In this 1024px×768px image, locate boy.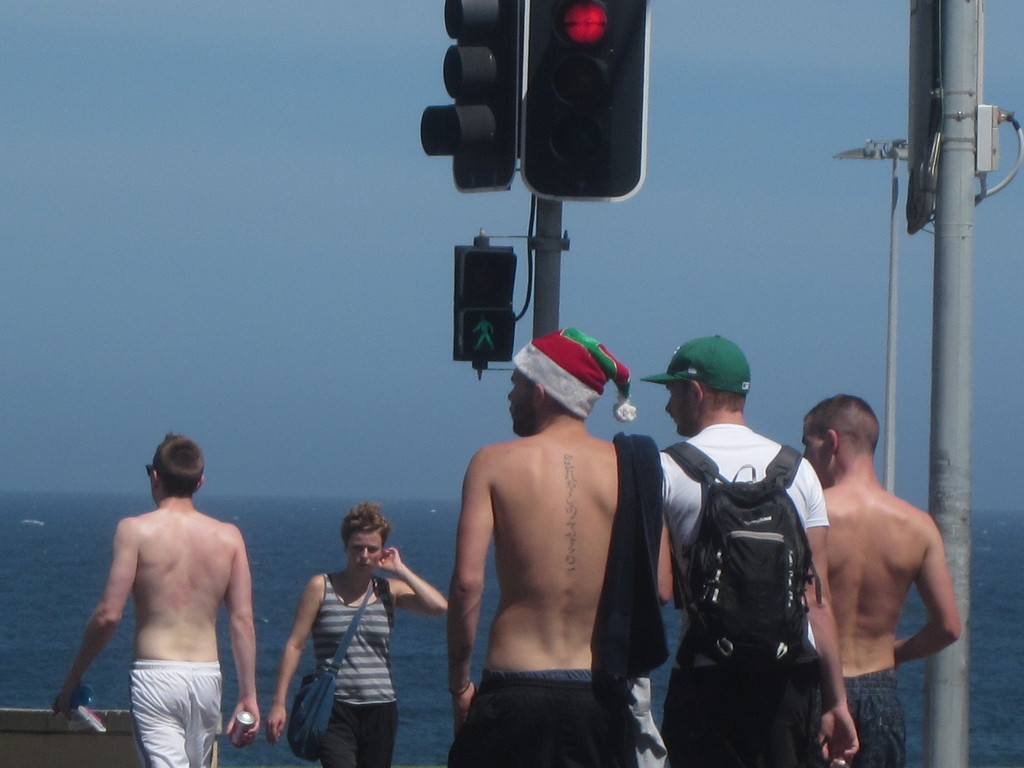
Bounding box: x1=419, y1=344, x2=685, y2=754.
